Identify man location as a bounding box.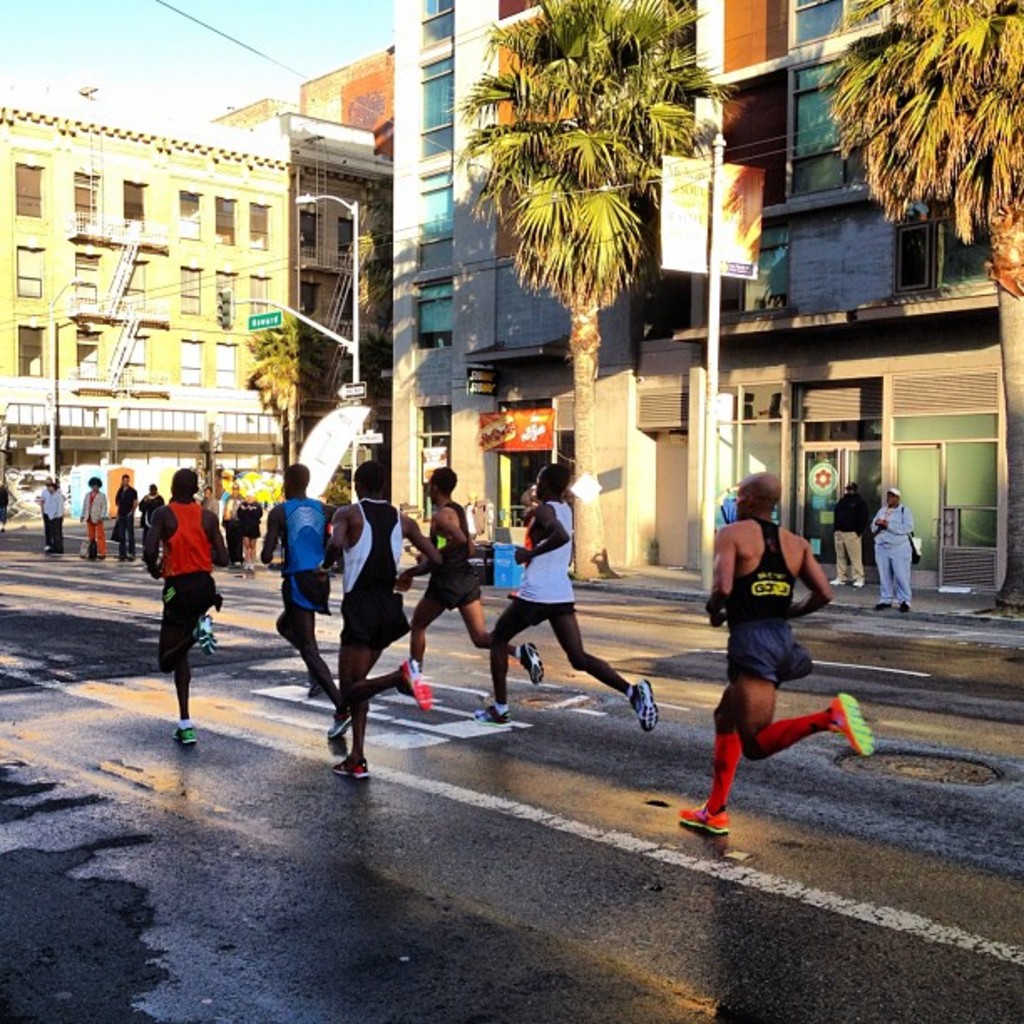
crop(139, 467, 233, 751).
